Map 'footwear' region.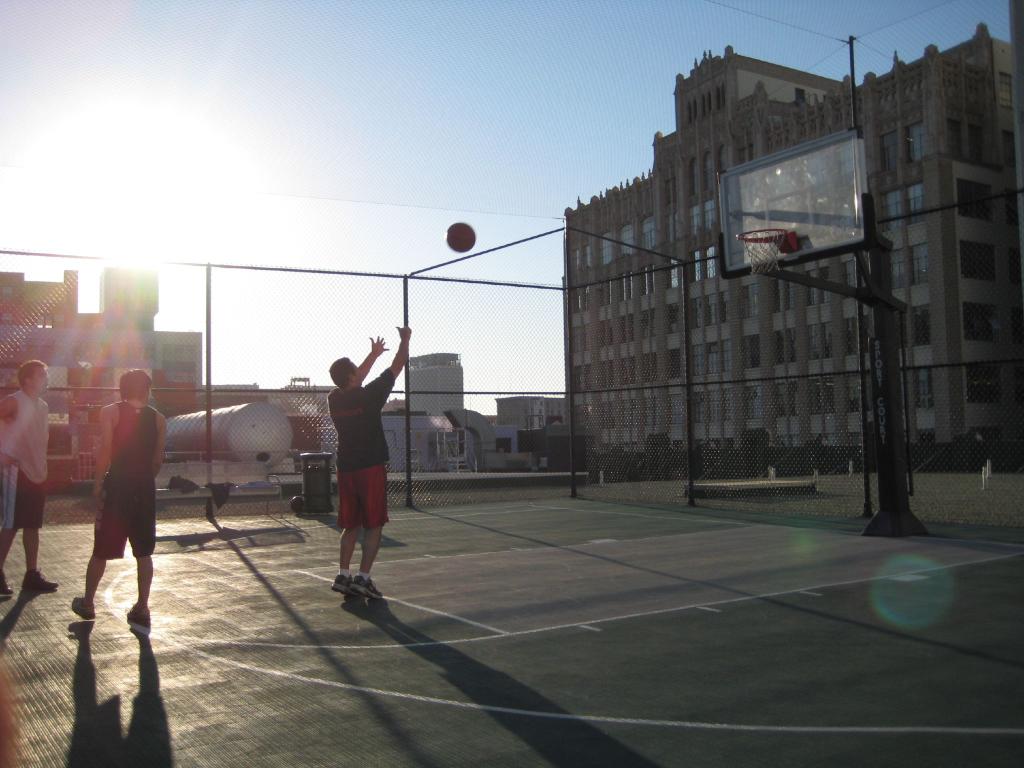
Mapped to {"left": 349, "top": 570, "right": 381, "bottom": 602}.
